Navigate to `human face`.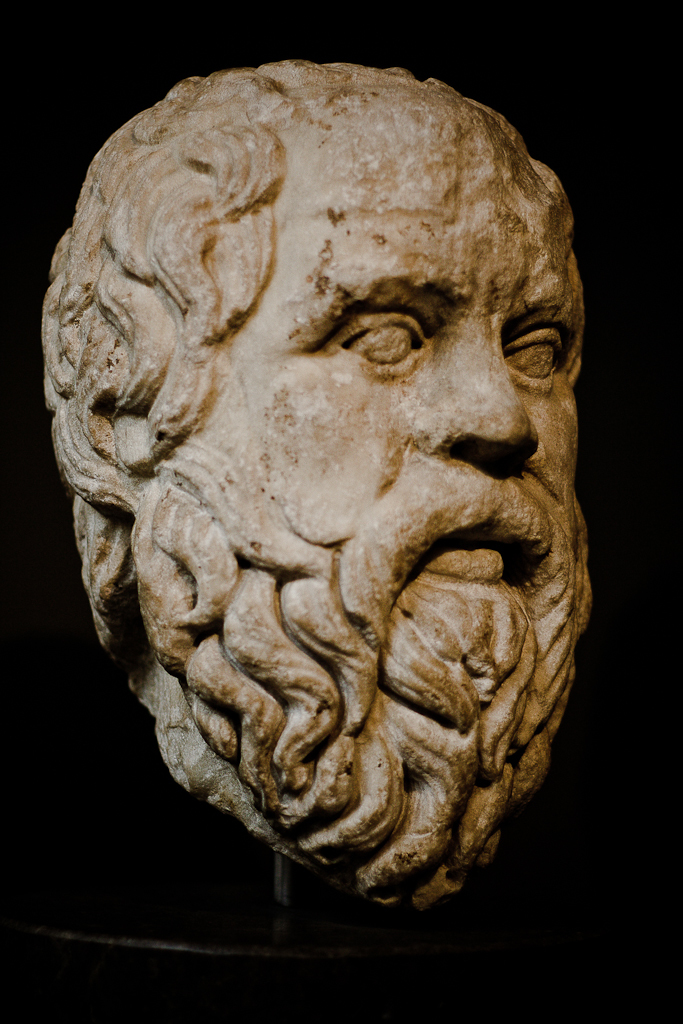
Navigation target: box=[199, 100, 587, 909].
